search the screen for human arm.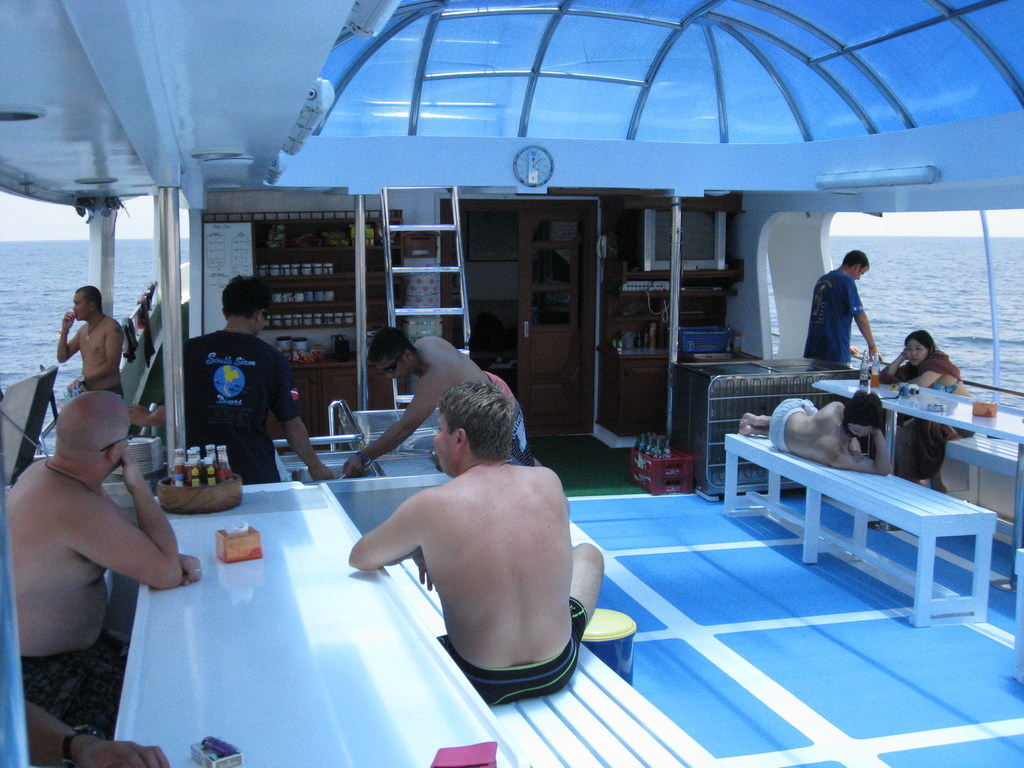
Found at box(71, 450, 180, 601).
